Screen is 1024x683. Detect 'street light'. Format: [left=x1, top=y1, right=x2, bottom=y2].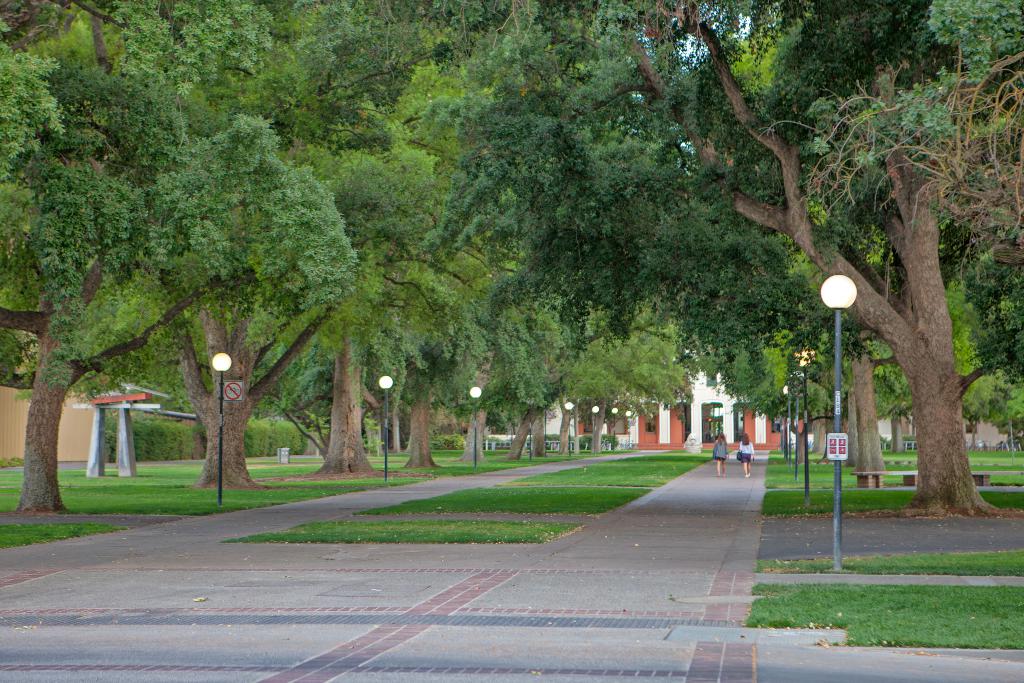
[left=564, top=400, right=577, bottom=457].
